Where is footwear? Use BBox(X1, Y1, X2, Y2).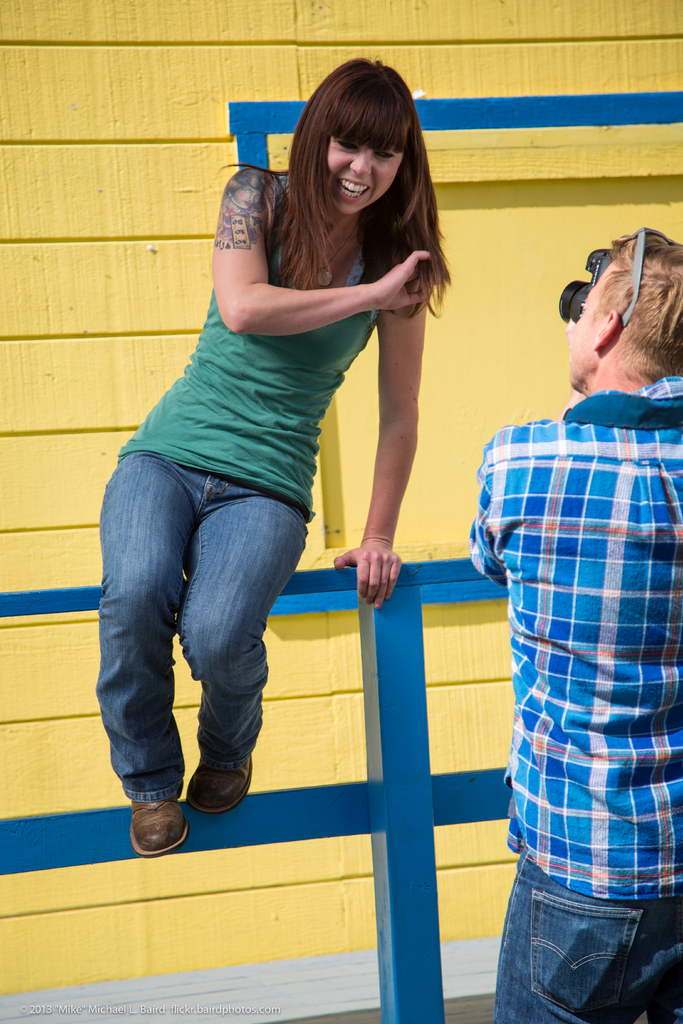
BBox(186, 753, 255, 812).
